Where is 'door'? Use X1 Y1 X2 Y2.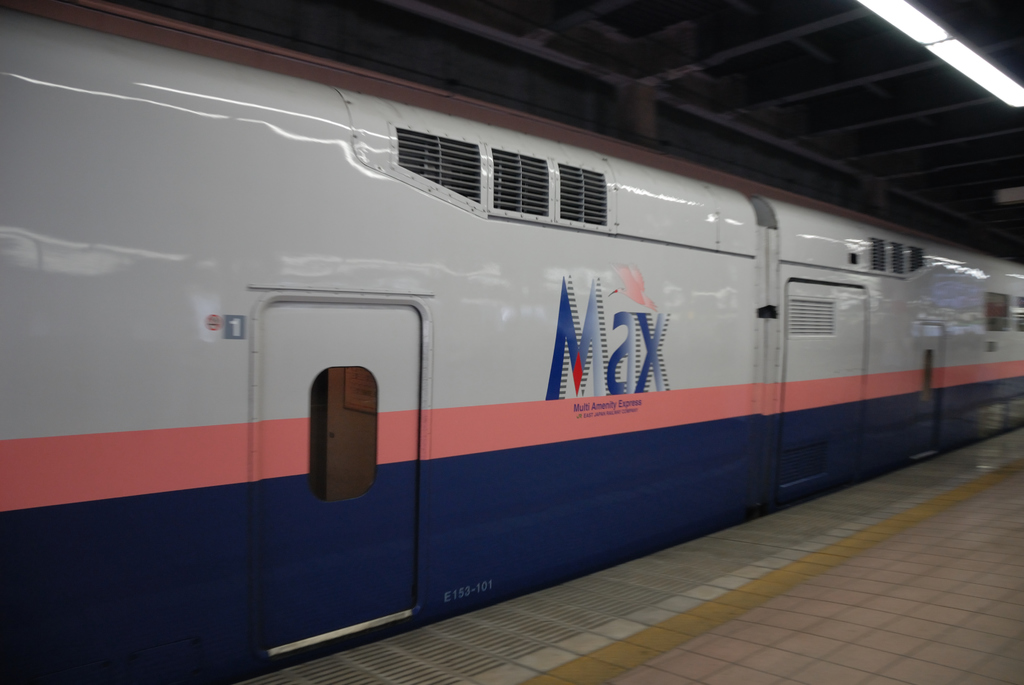
258 299 419 651.
